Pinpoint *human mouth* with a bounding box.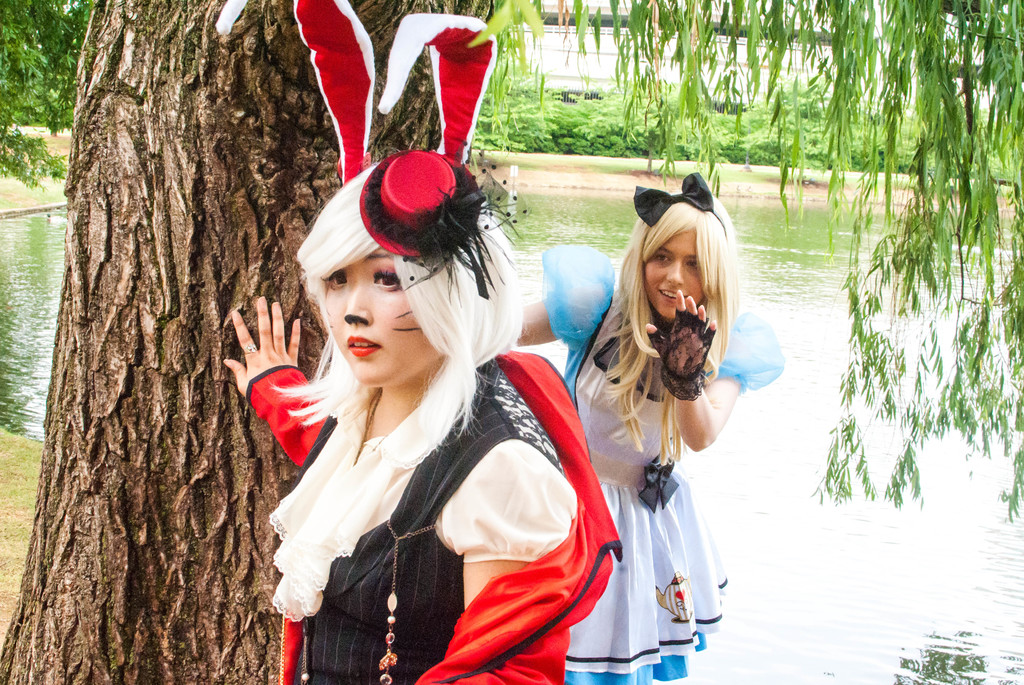
[left=660, top=287, right=689, bottom=301].
